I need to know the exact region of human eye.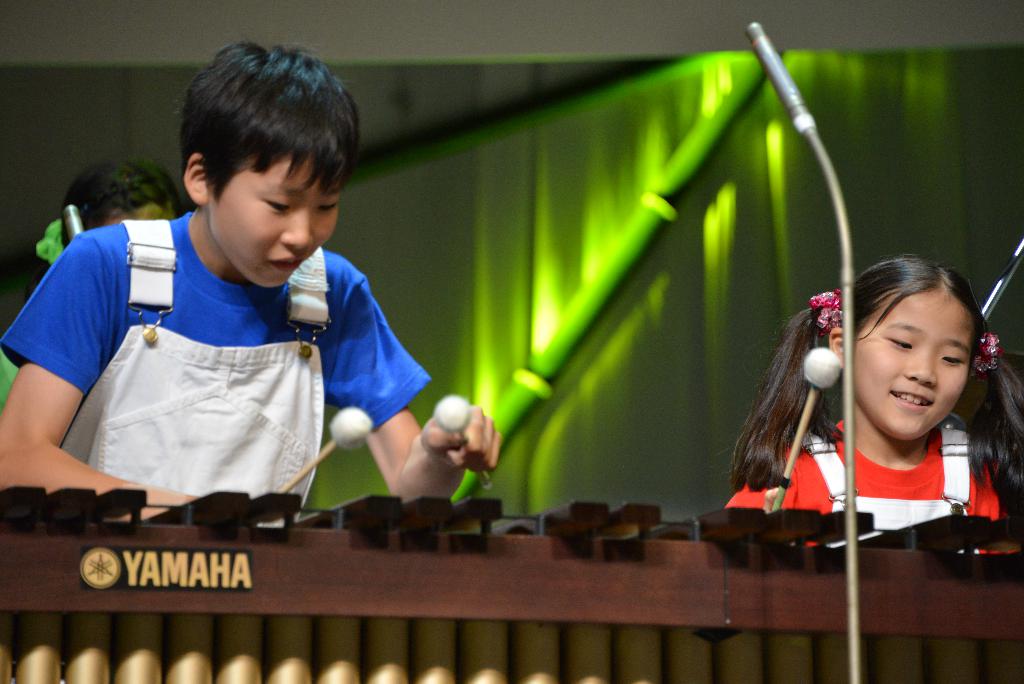
Region: 934:351:972:370.
